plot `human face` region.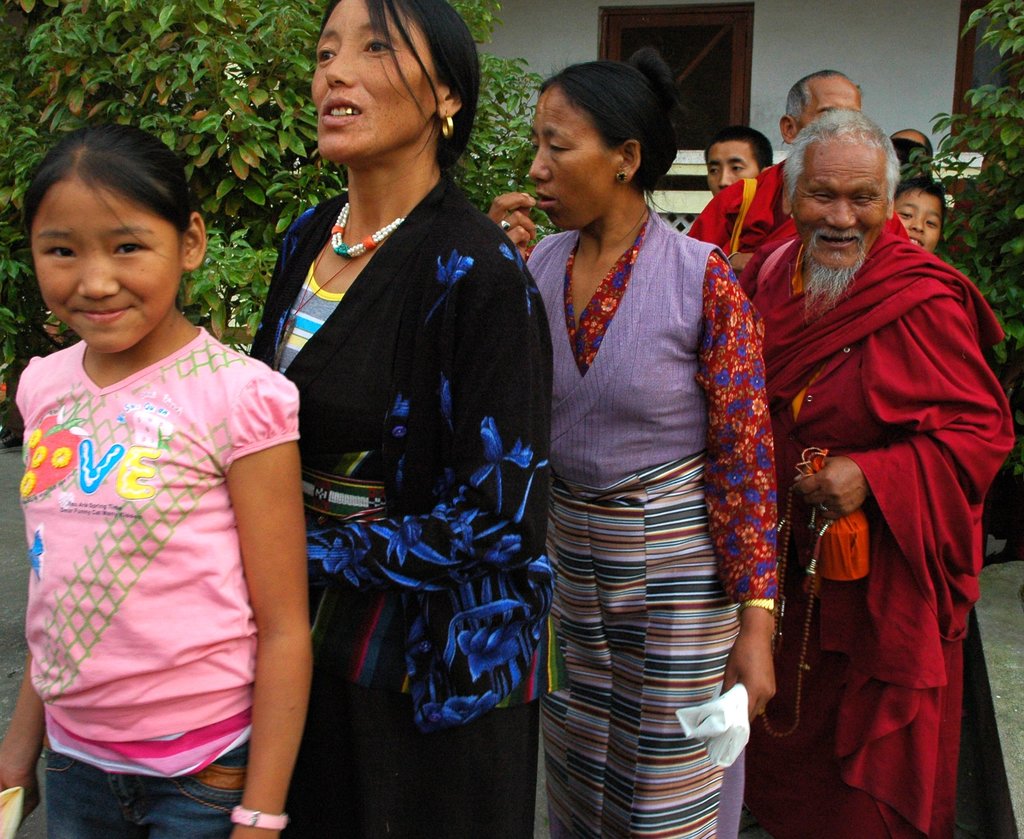
Plotted at [32,181,184,357].
